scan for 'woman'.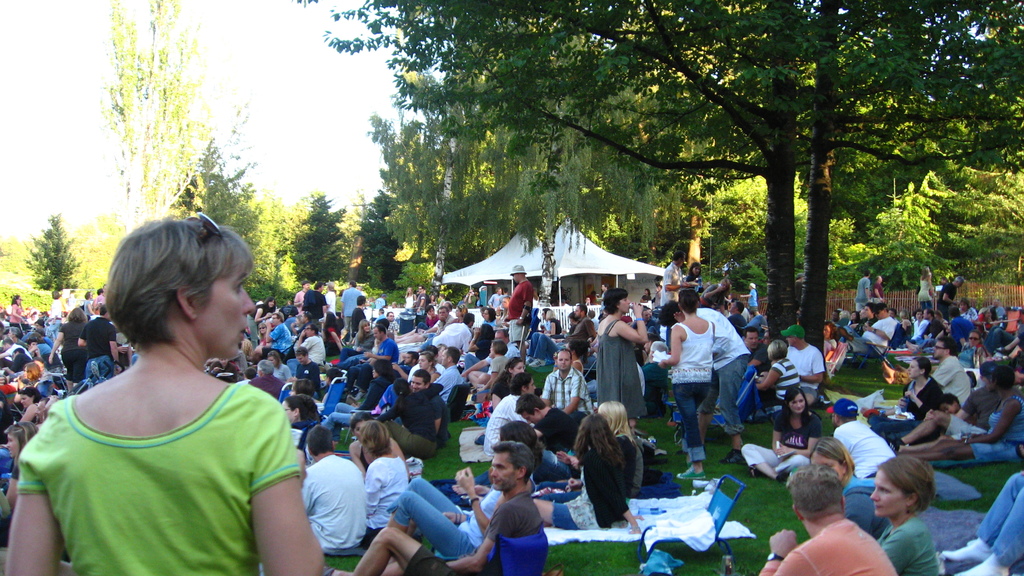
Scan result: 339 317 375 361.
